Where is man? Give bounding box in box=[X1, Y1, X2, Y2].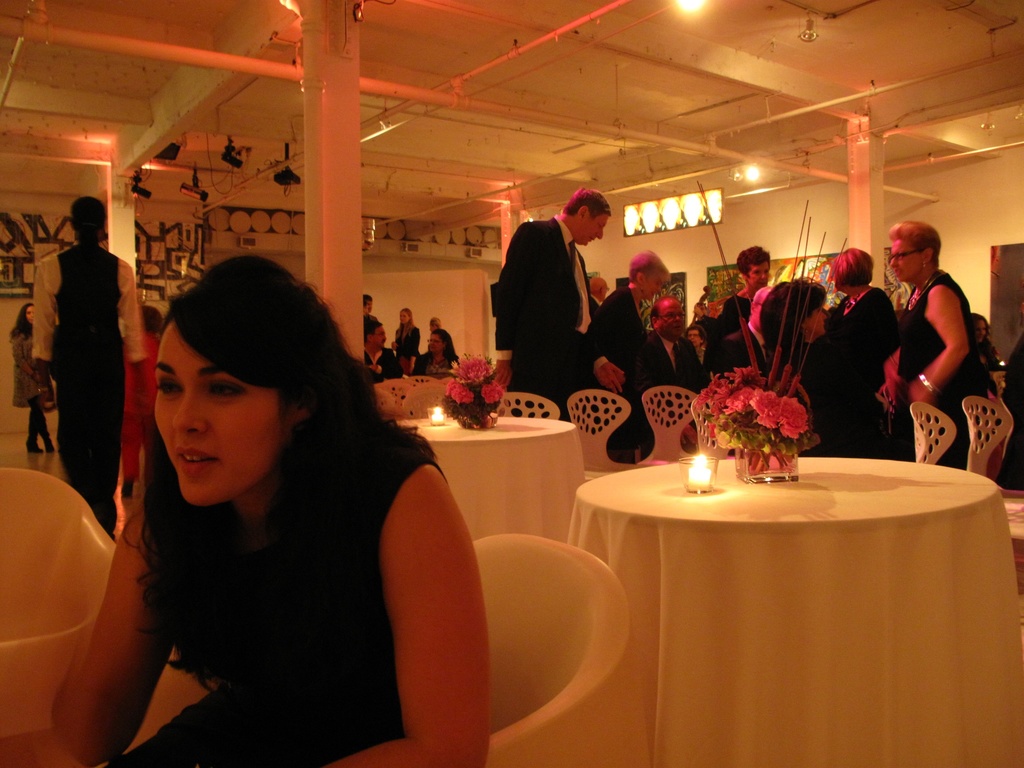
box=[488, 188, 625, 419].
